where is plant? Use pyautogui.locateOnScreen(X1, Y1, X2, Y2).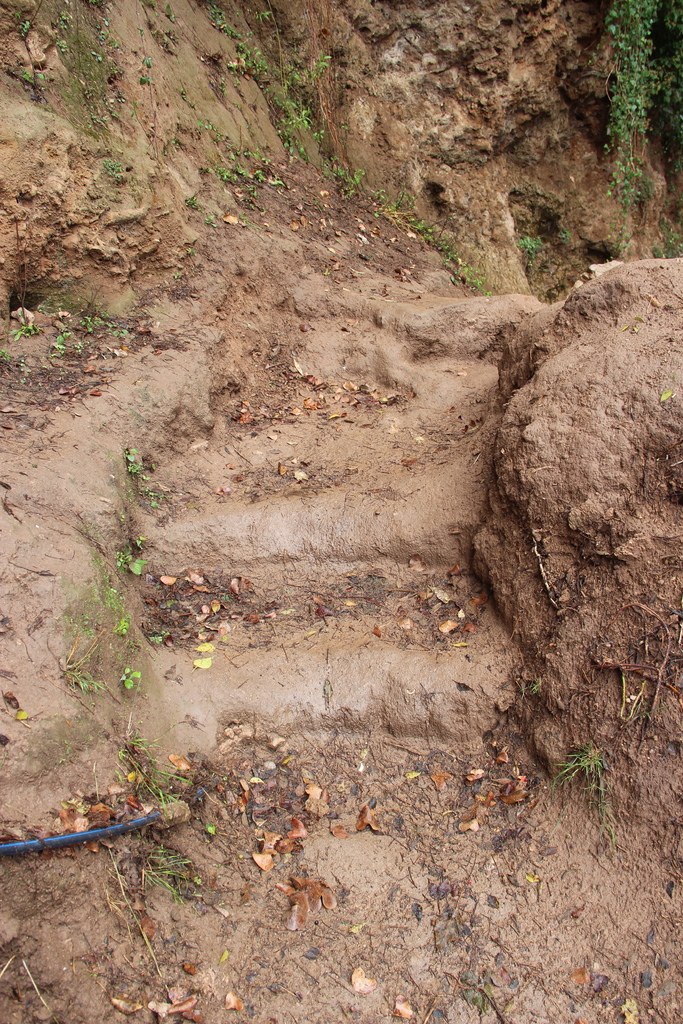
pyautogui.locateOnScreen(111, 428, 177, 513).
